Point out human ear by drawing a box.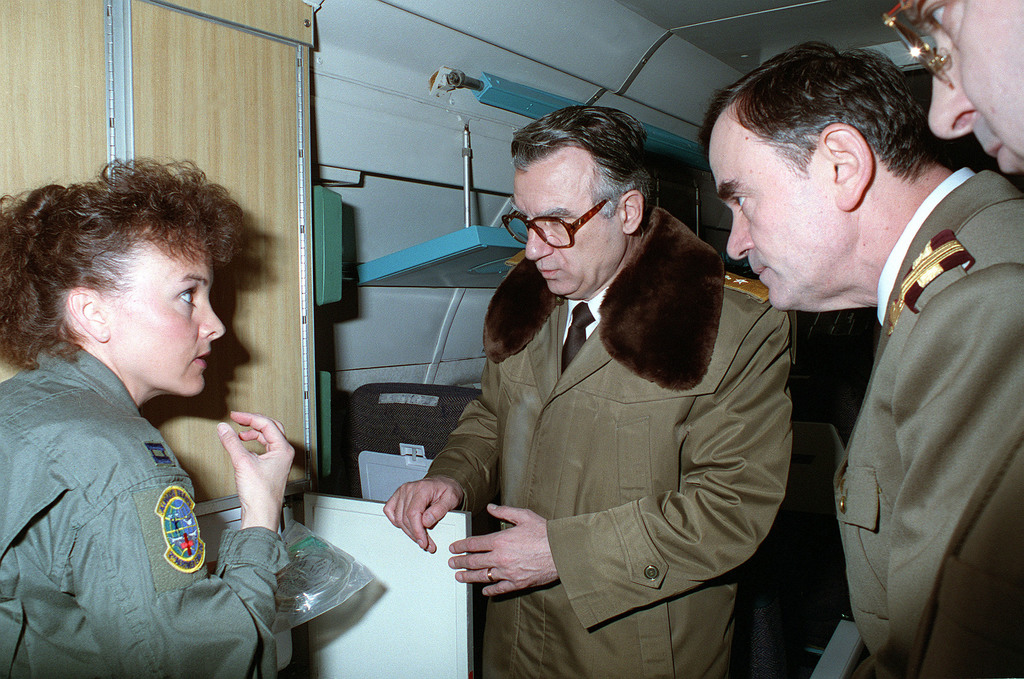
<region>618, 189, 645, 236</region>.
